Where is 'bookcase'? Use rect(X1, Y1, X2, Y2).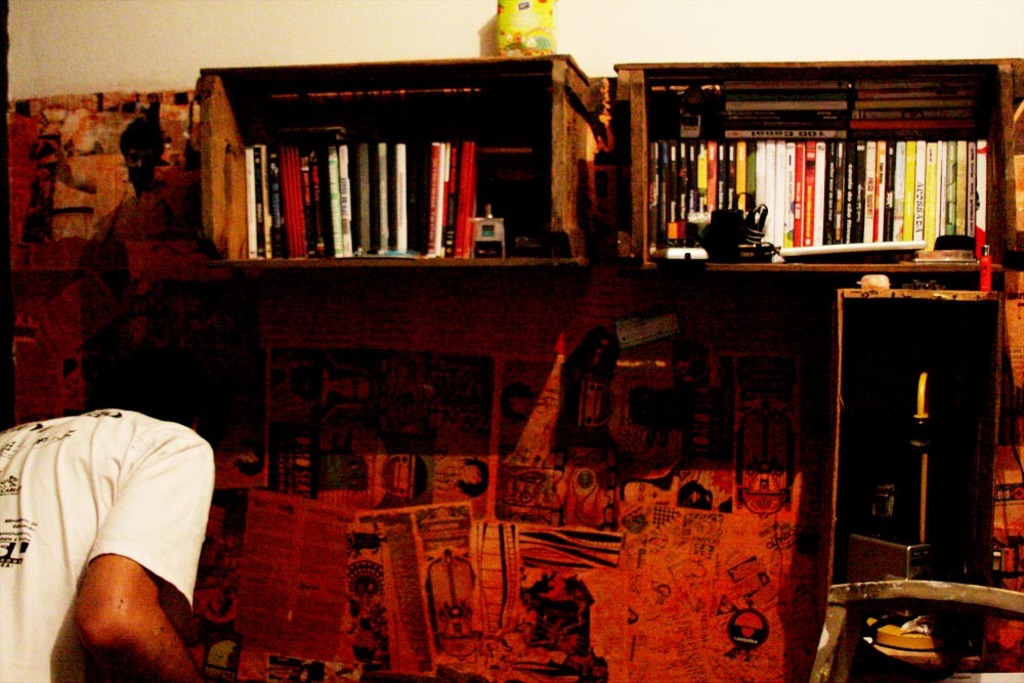
rect(190, 55, 605, 273).
